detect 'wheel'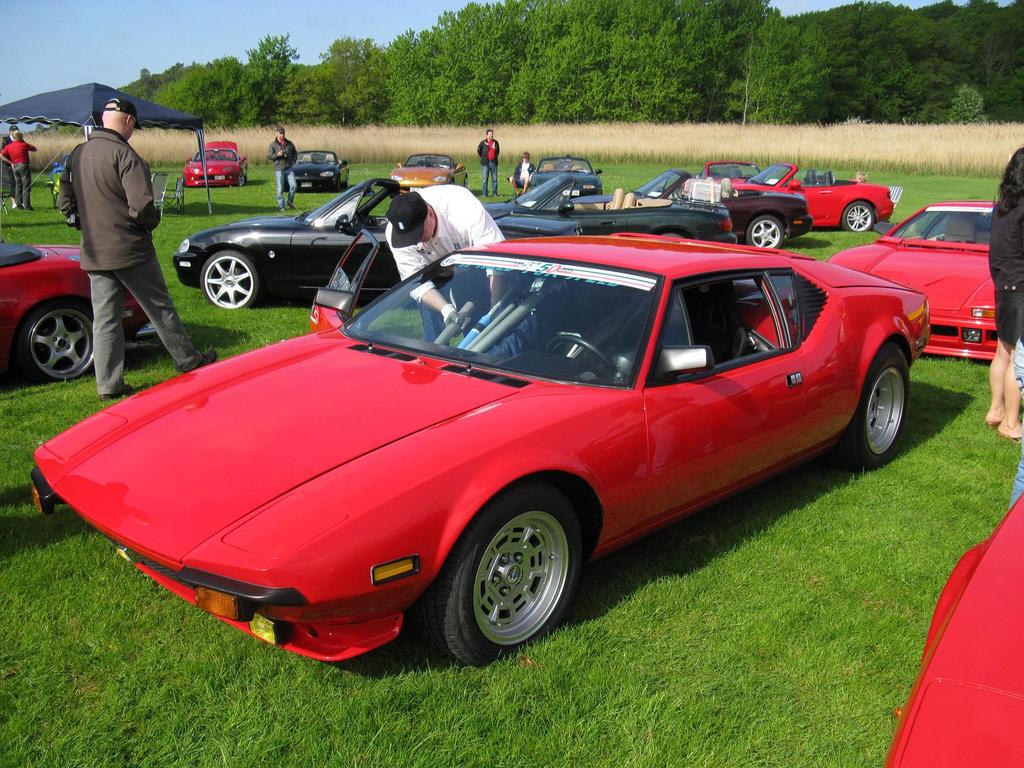
BBox(743, 174, 751, 178)
